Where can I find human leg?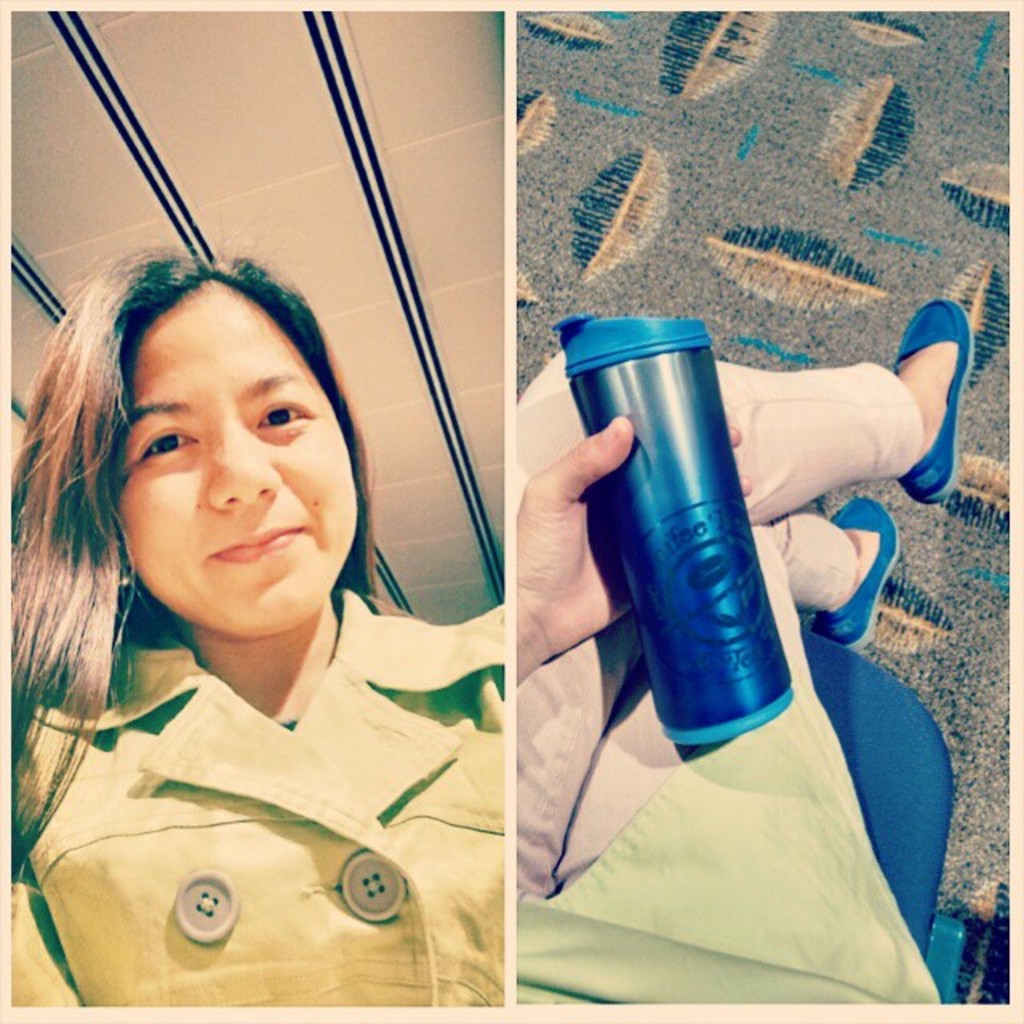
You can find it at box(512, 296, 970, 565).
